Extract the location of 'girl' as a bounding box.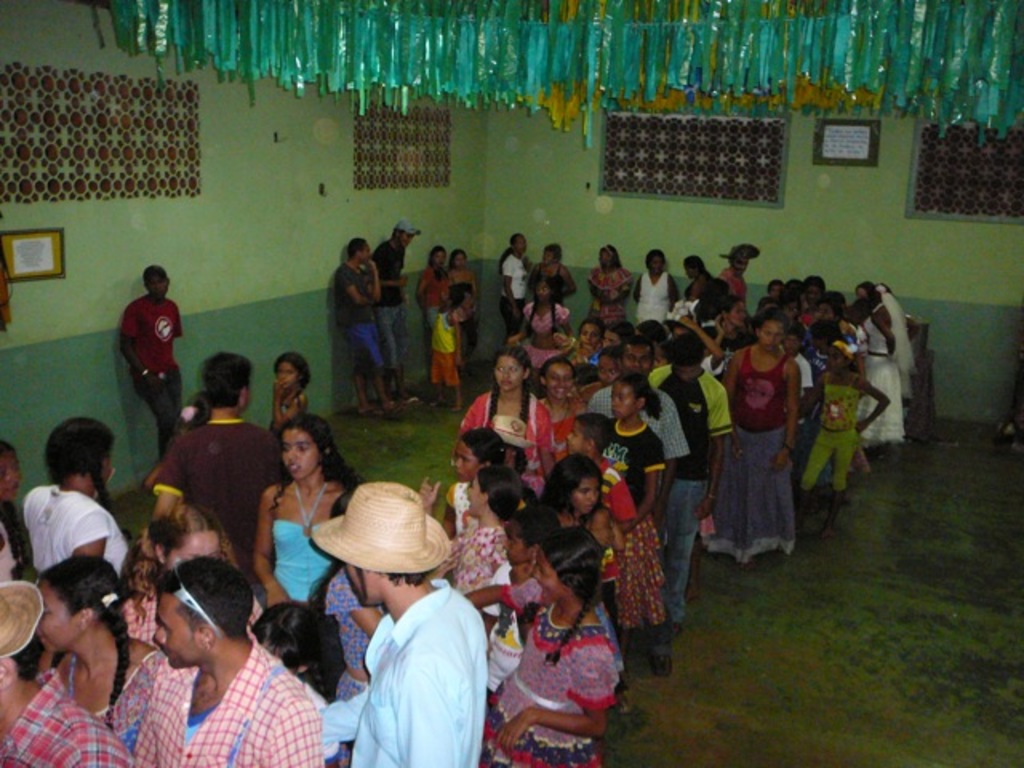
(x1=254, y1=413, x2=360, y2=605).
